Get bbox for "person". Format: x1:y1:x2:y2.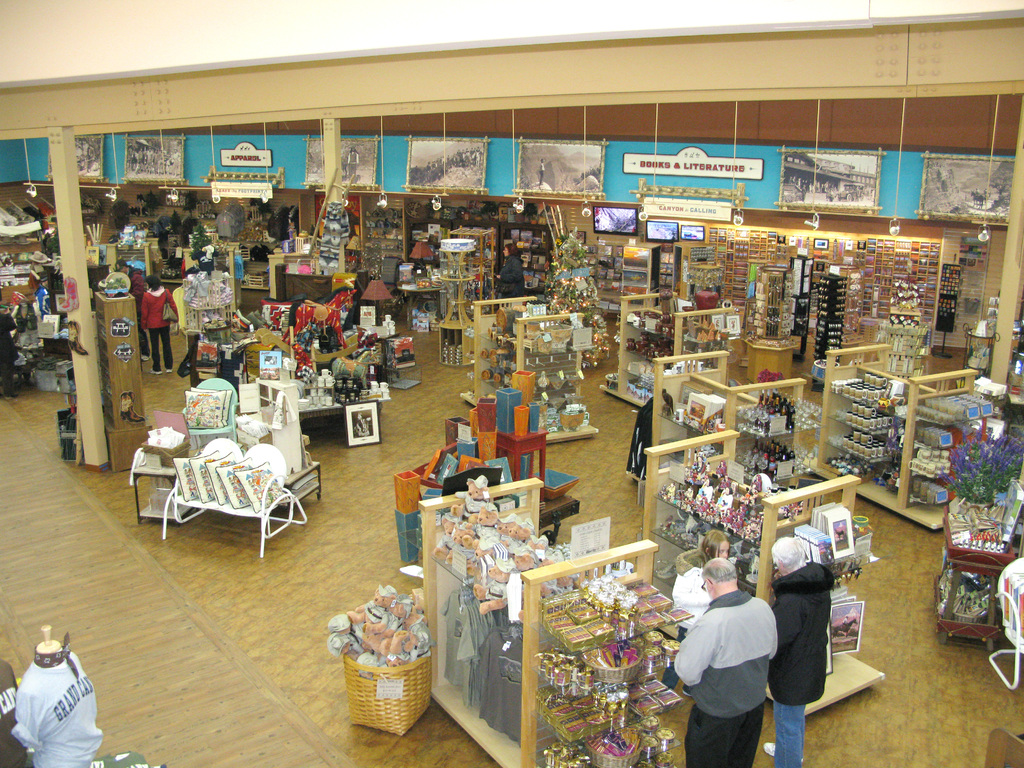
764:531:833:767.
